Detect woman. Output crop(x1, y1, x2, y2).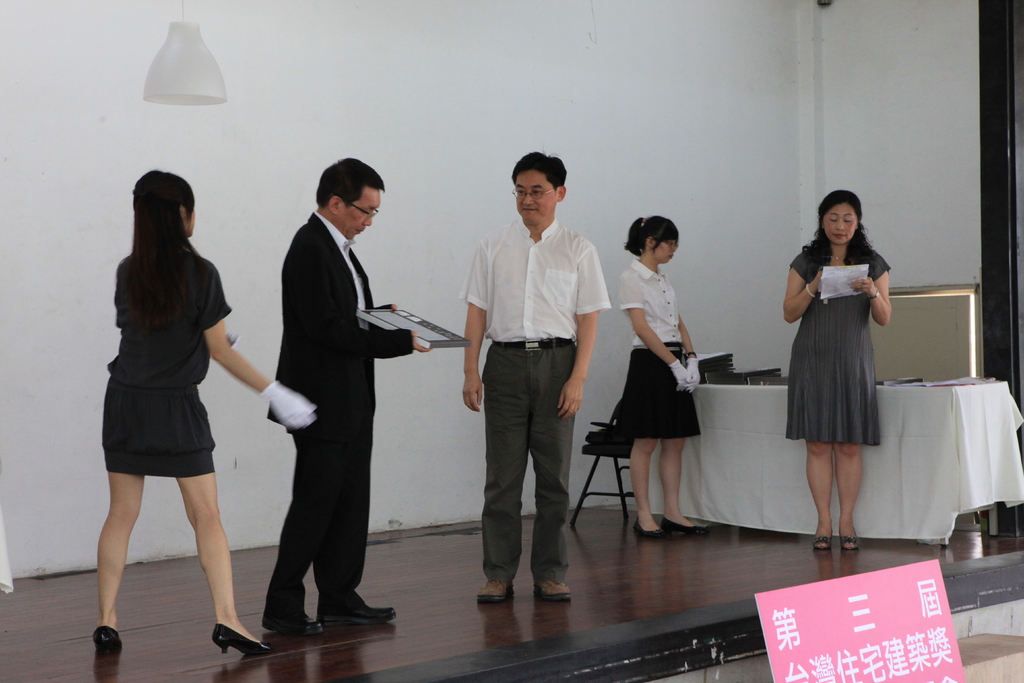
crop(783, 182, 908, 557).
